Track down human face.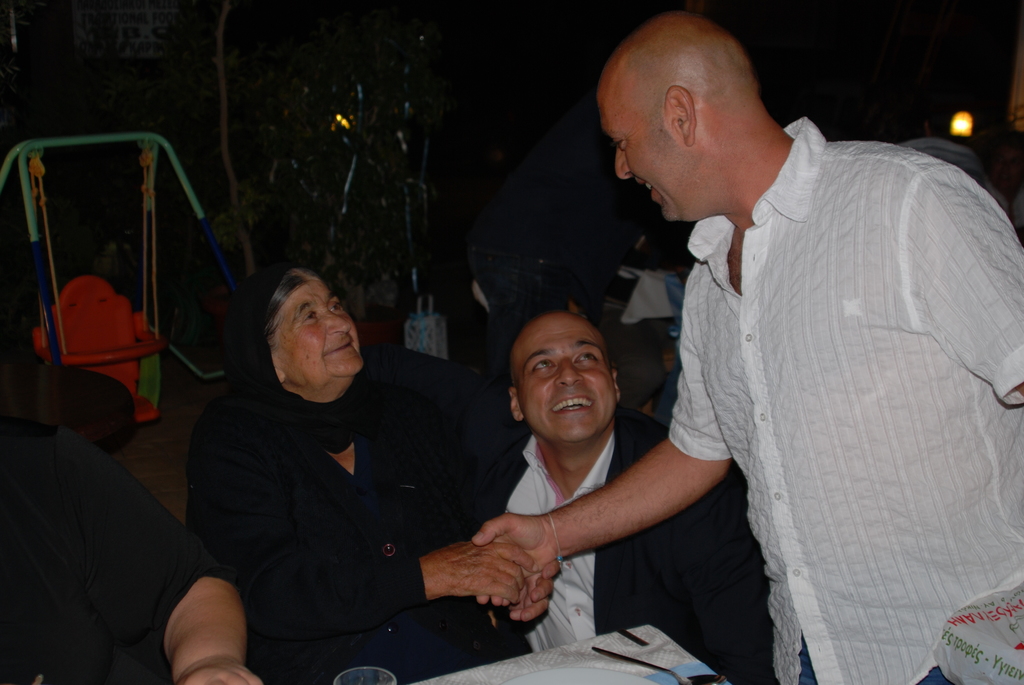
Tracked to bbox(276, 280, 364, 378).
